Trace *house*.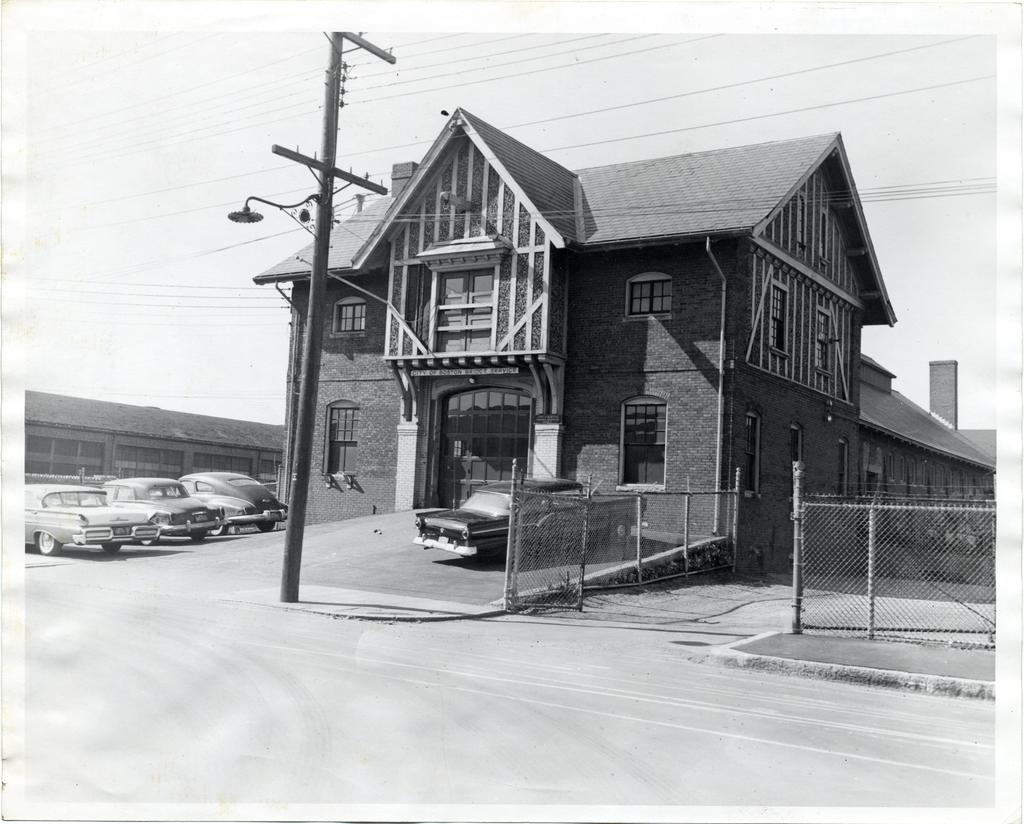
Traced to [x1=17, y1=385, x2=282, y2=489].
